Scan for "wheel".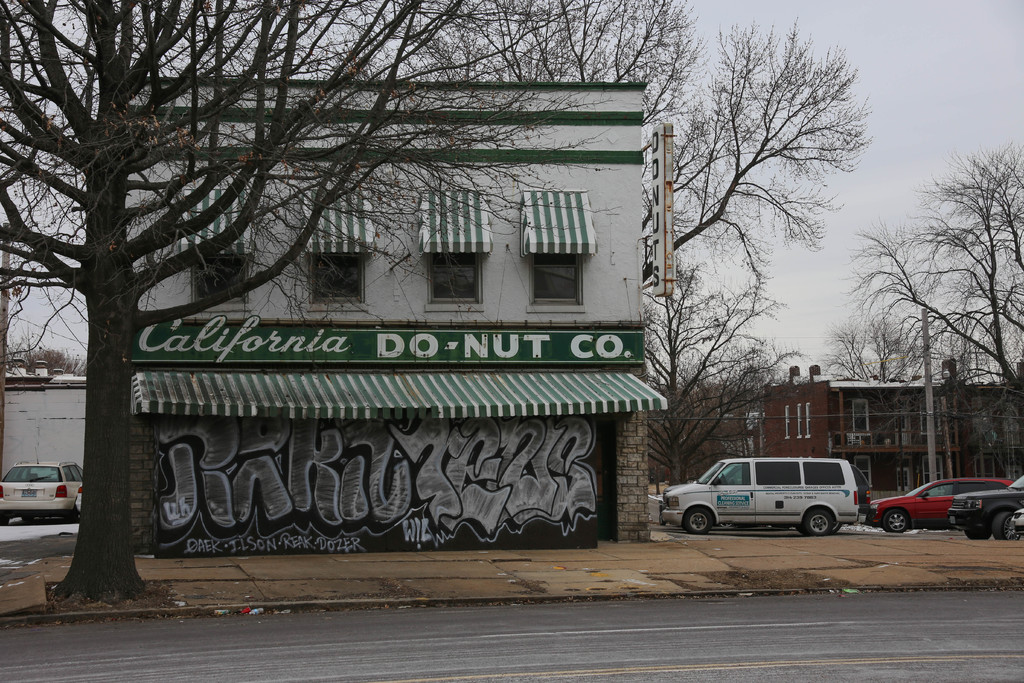
Scan result: l=835, t=518, r=843, b=533.
